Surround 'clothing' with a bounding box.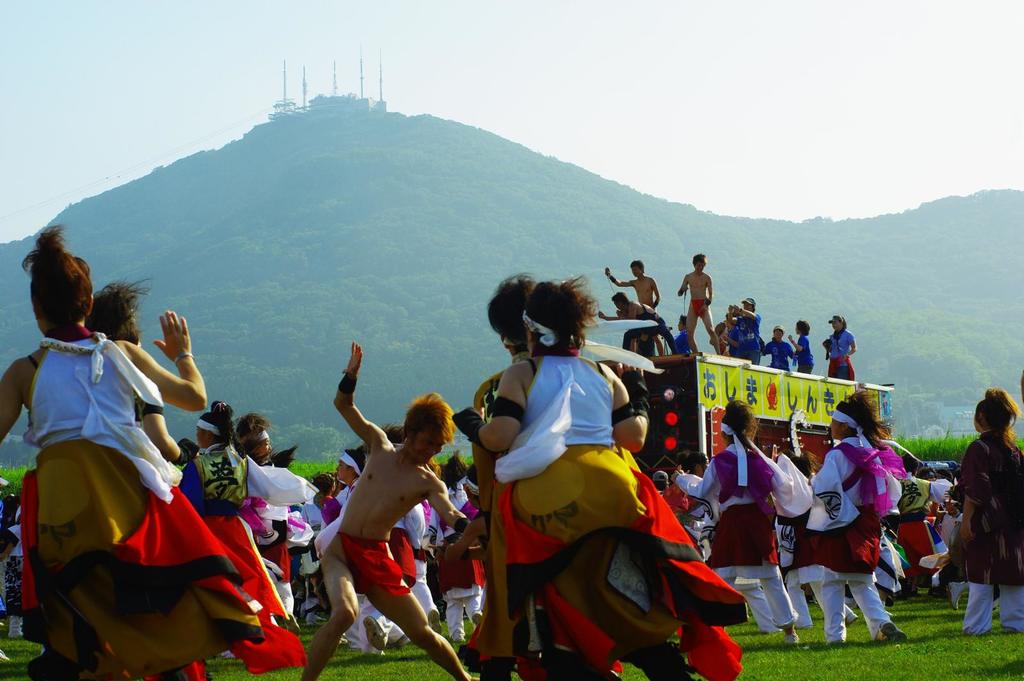
l=630, t=308, r=652, b=360.
